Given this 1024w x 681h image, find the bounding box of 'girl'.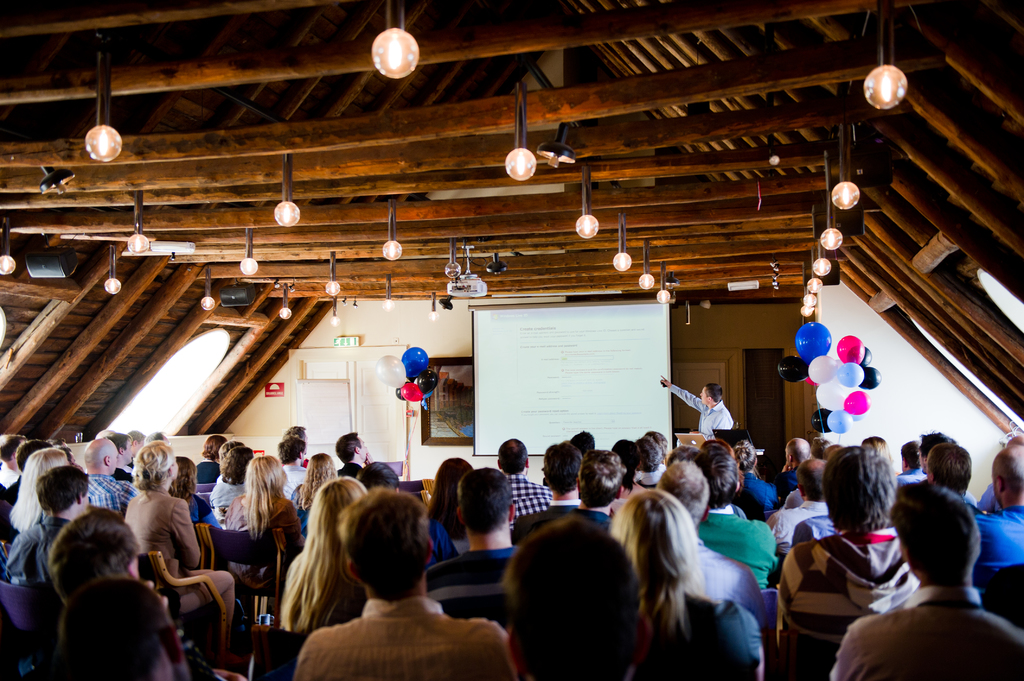
[x1=426, y1=456, x2=473, y2=568].
